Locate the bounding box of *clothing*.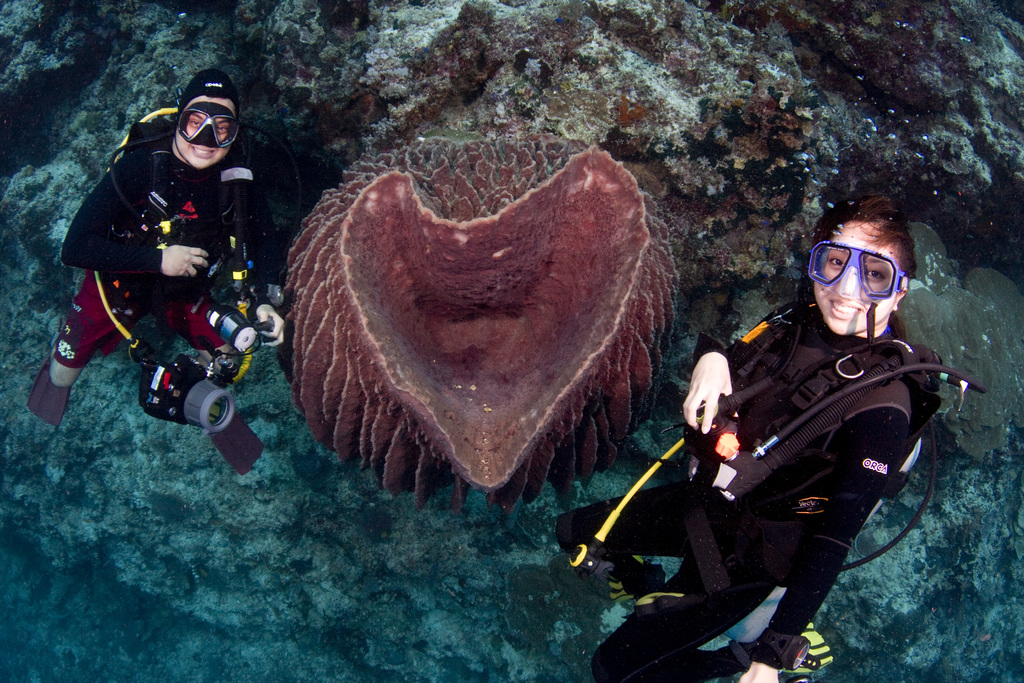
Bounding box: Rect(553, 294, 973, 682).
